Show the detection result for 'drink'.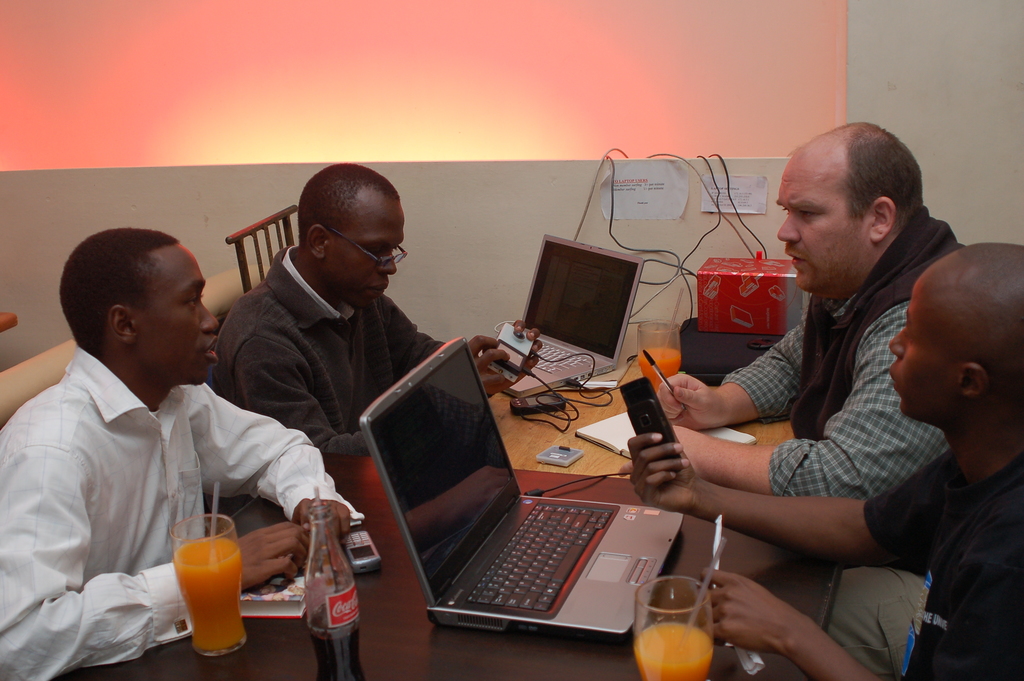
(636, 349, 686, 389).
